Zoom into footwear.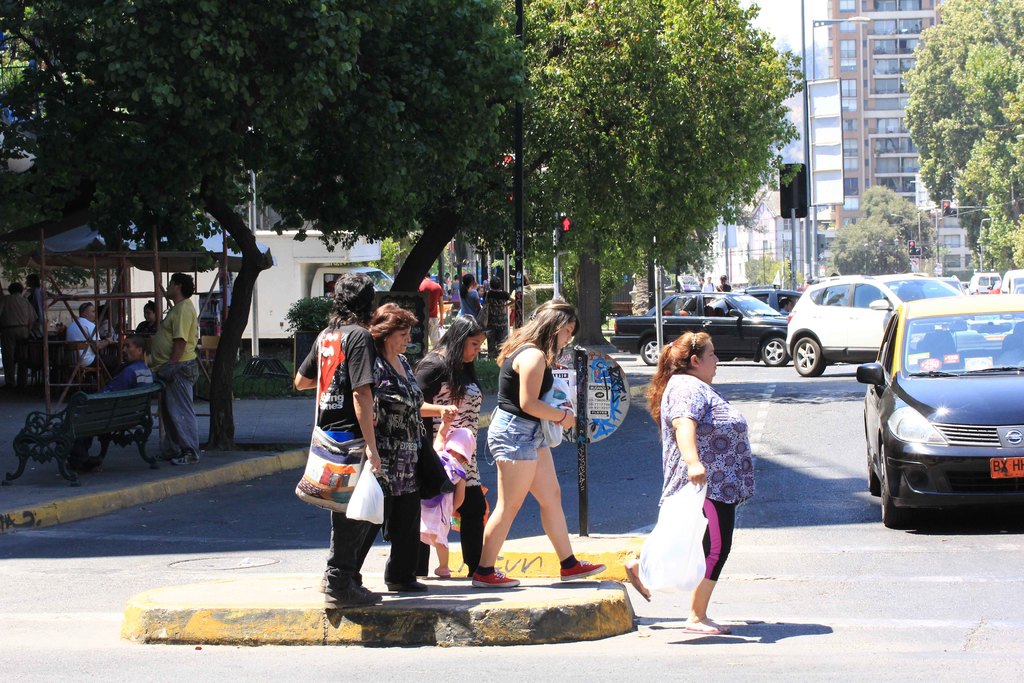
Zoom target: pyautogui.locateOnScreen(681, 613, 736, 639).
